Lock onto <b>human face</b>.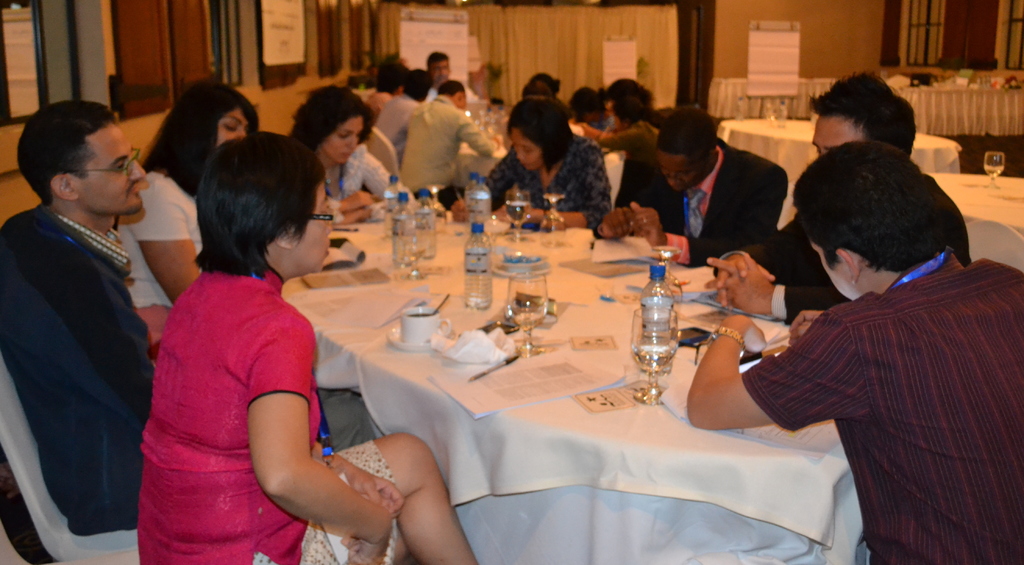
Locked: x1=321 y1=120 x2=364 y2=162.
